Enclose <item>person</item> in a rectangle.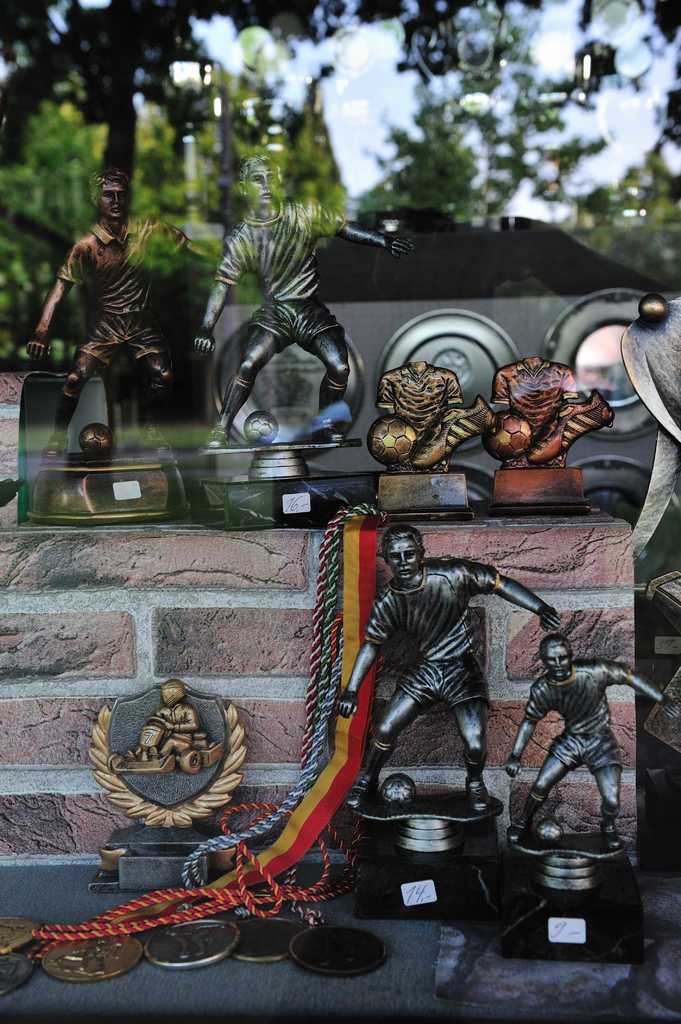
bbox=[330, 523, 559, 810].
